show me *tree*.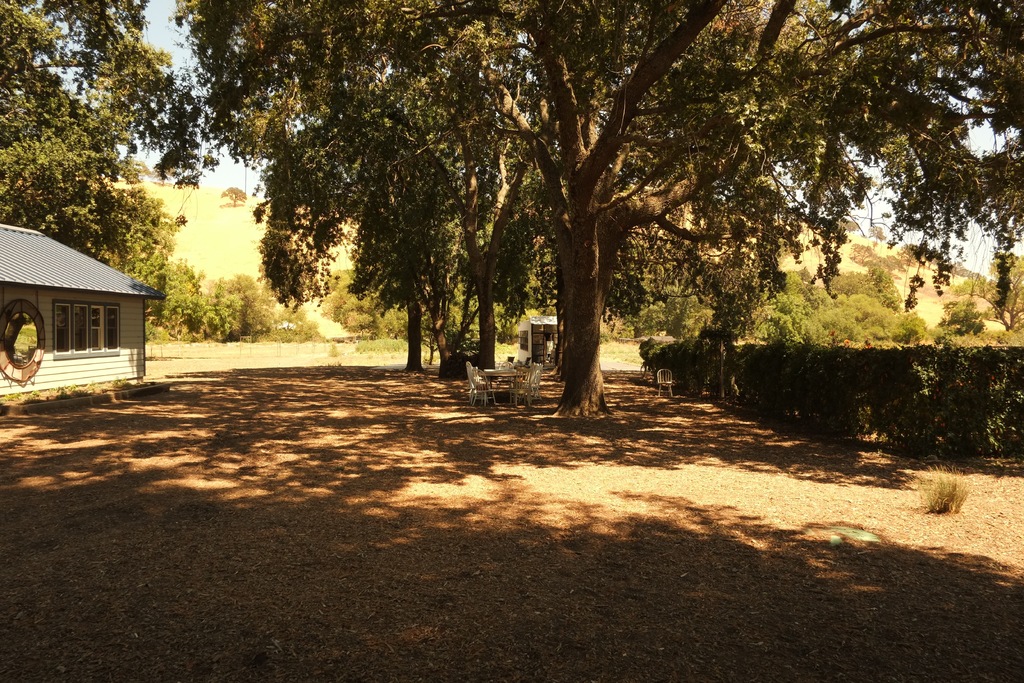
*tree* is here: l=152, t=165, r=174, b=185.
